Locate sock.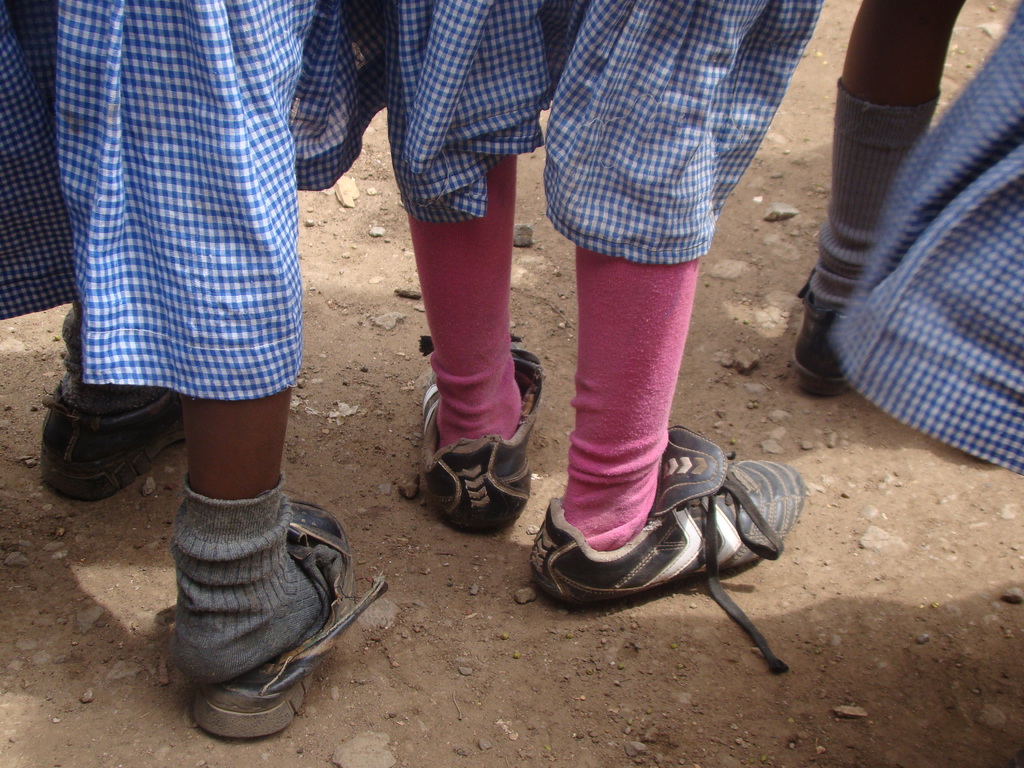
Bounding box: (left=58, top=305, right=159, bottom=420).
